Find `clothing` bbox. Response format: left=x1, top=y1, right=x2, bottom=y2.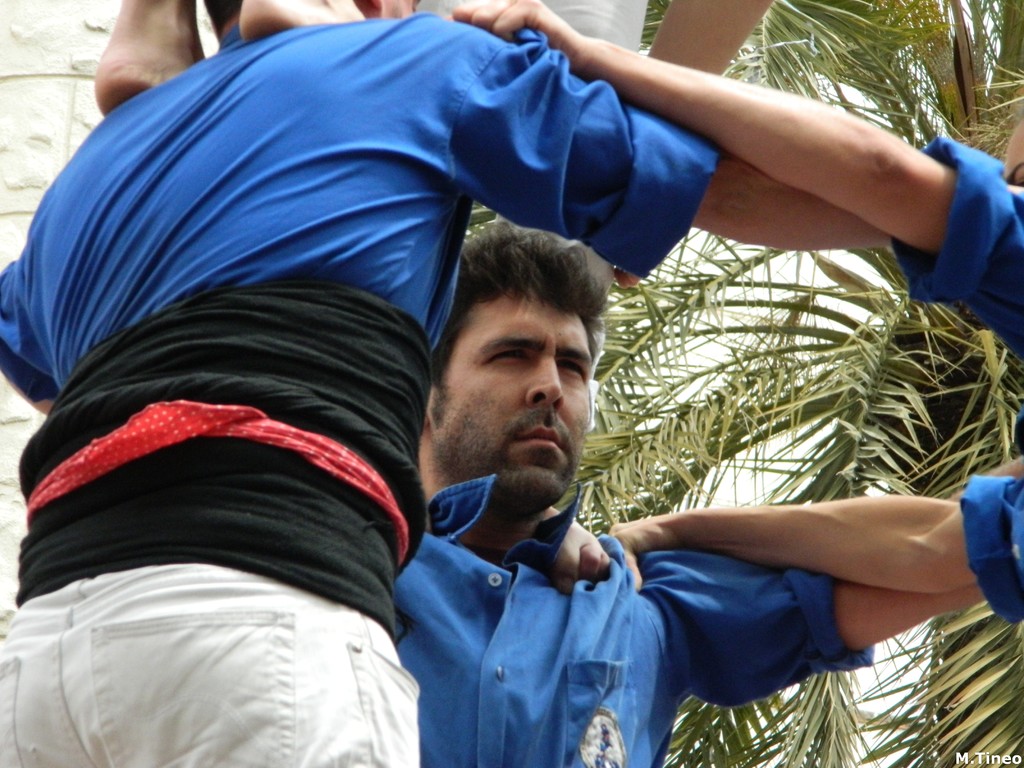
left=893, top=133, right=1023, bottom=630.
